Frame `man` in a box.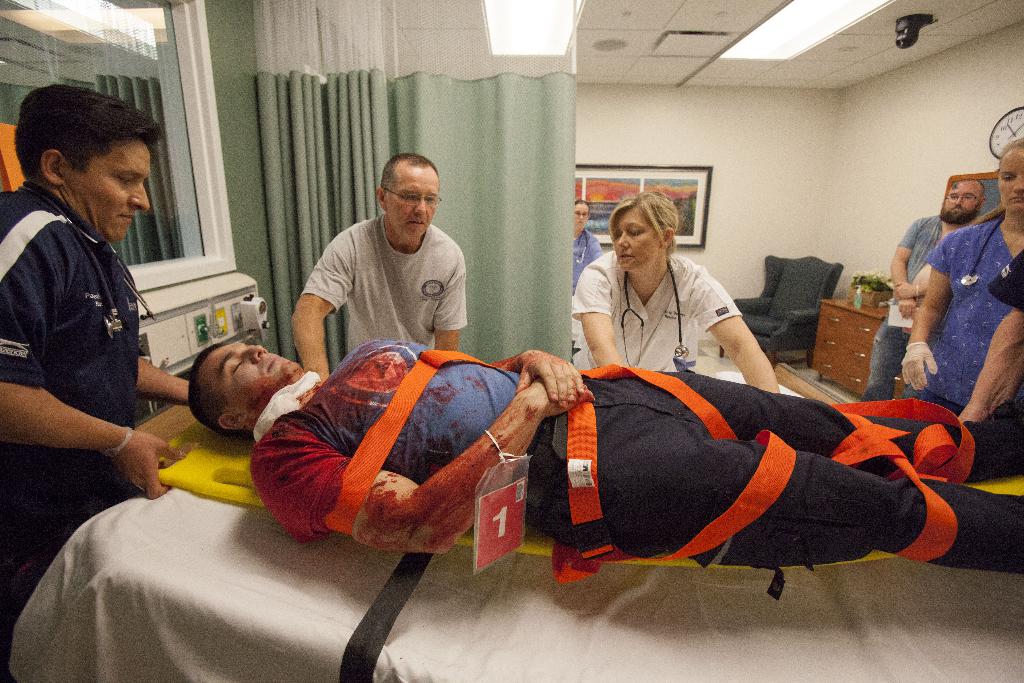
detection(184, 343, 1023, 600).
